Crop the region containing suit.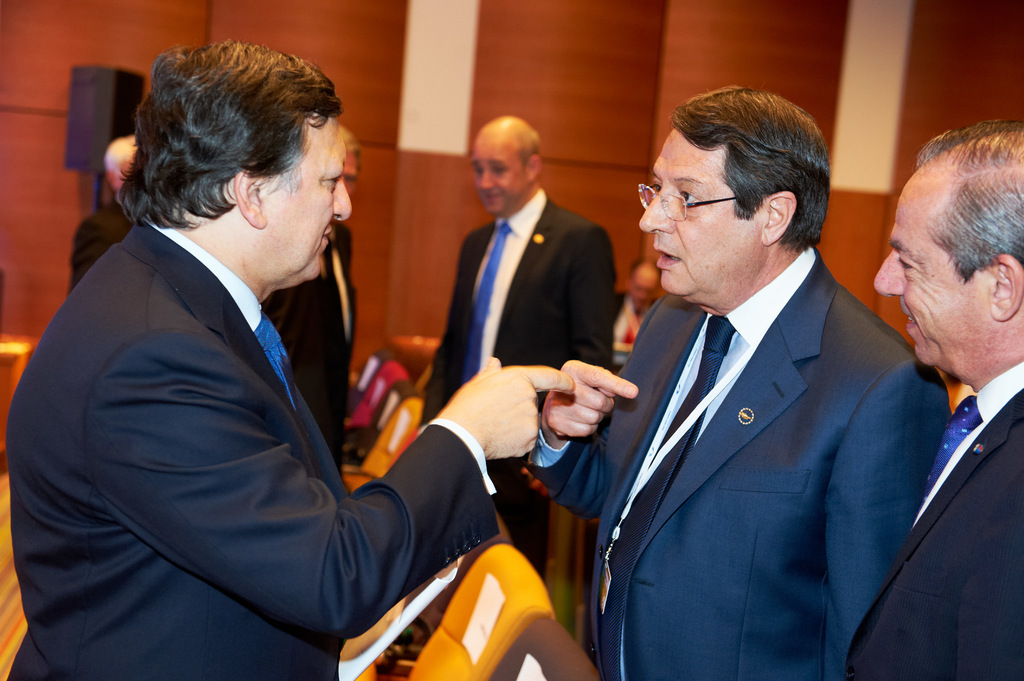
Crop region: crop(846, 356, 1023, 680).
